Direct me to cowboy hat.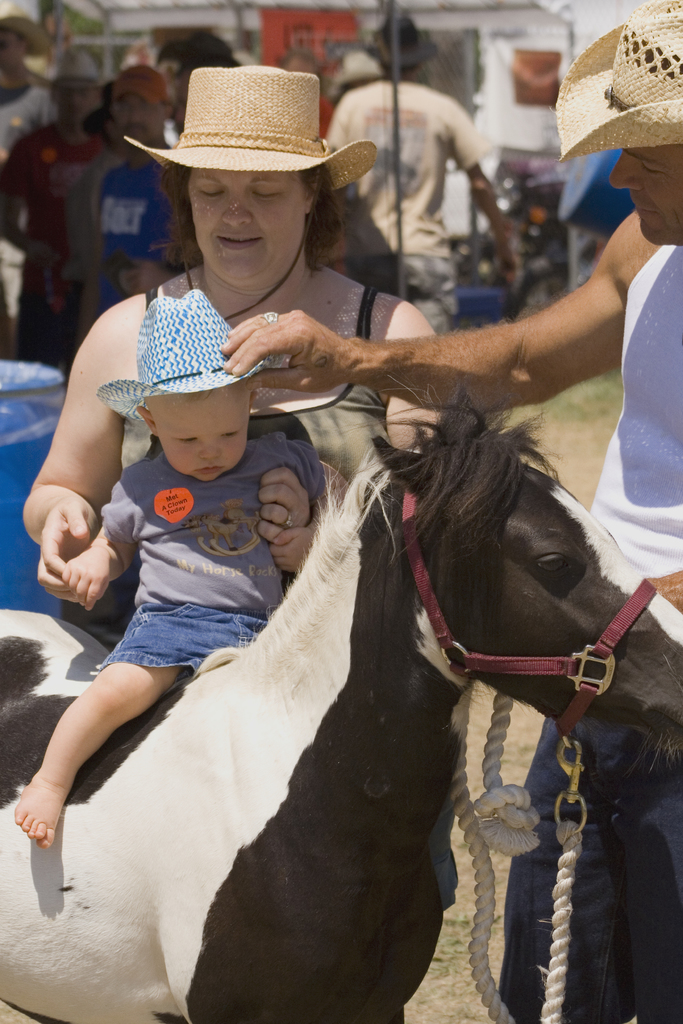
Direction: {"x1": 97, "y1": 288, "x2": 283, "y2": 433}.
